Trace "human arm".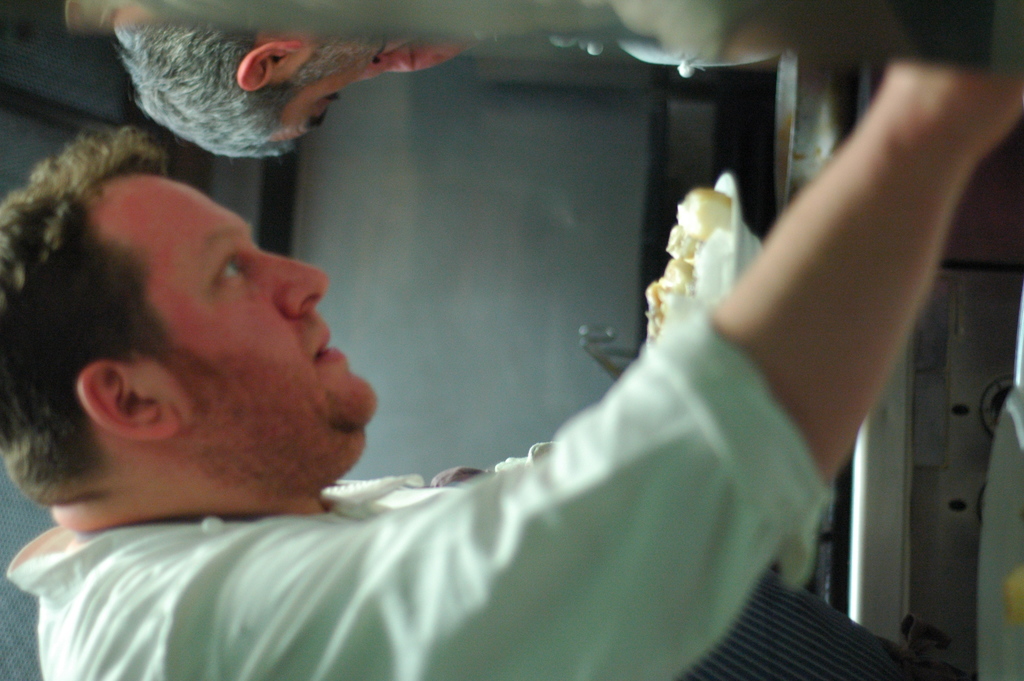
Traced to Rect(479, 54, 1012, 677).
